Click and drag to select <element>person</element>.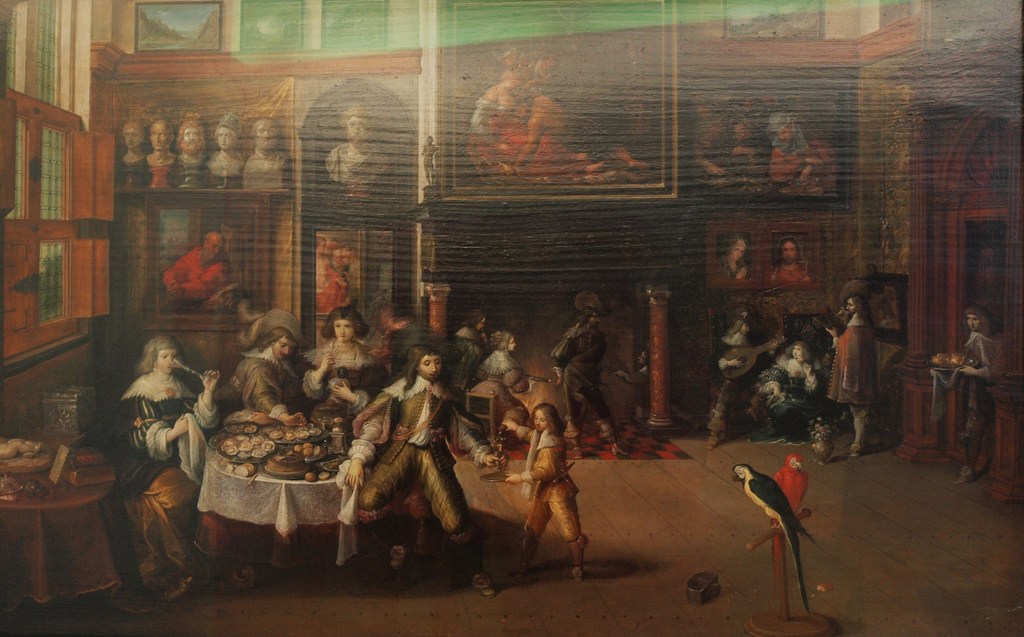
Selection: BBox(522, 401, 589, 574).
